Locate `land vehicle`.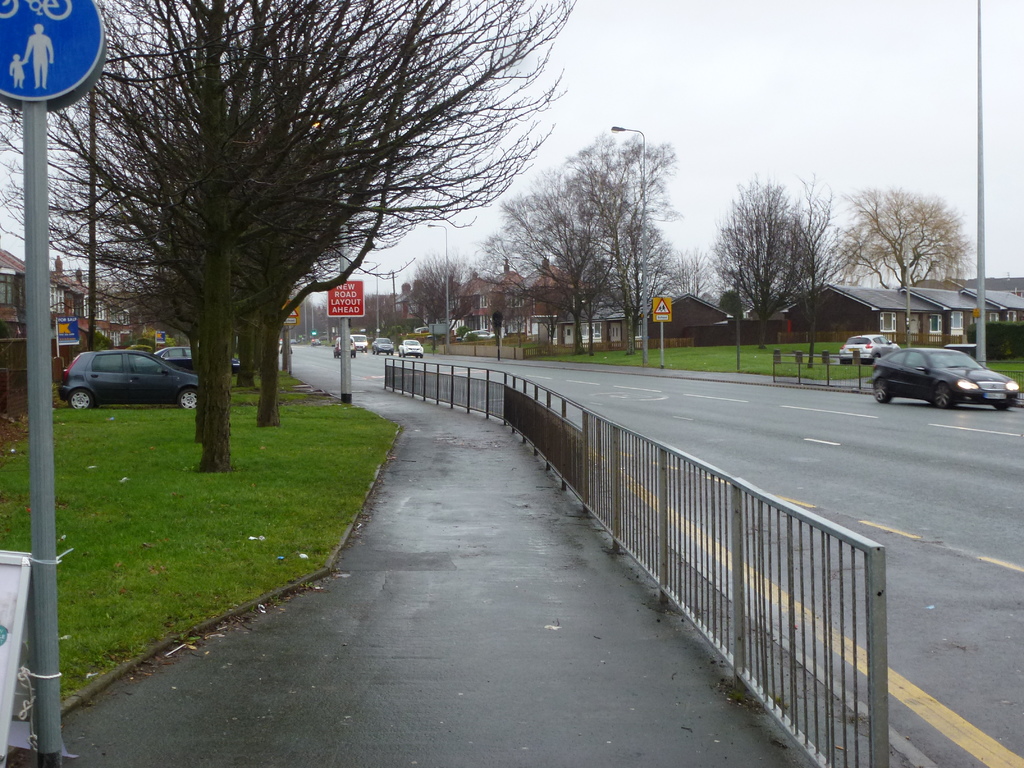
Bounding box: 333:333:356:352.
